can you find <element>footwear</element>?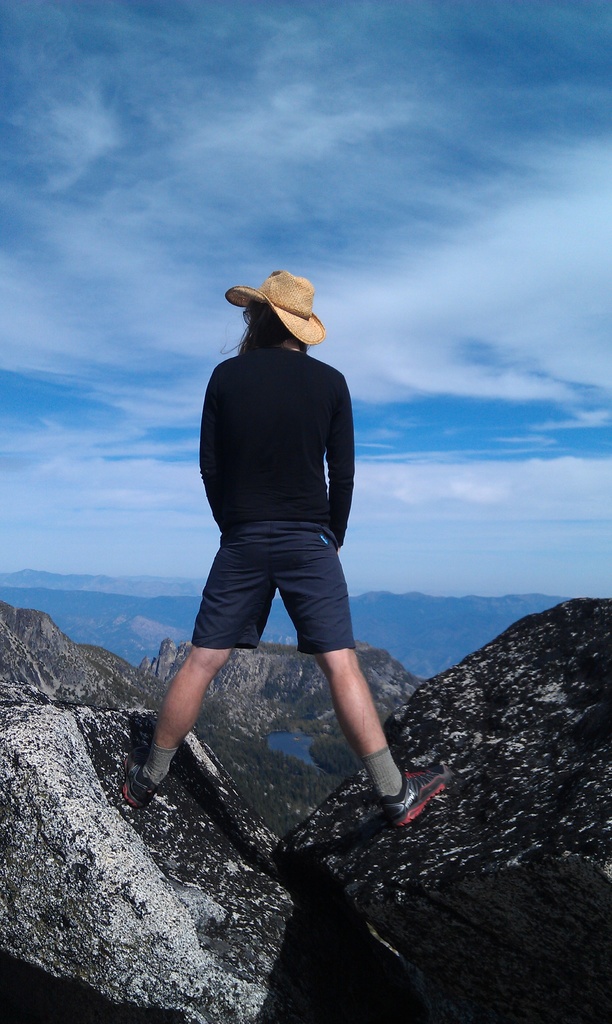
Yes, bounding box: left=378, top=767, right=467, bottom=830.
